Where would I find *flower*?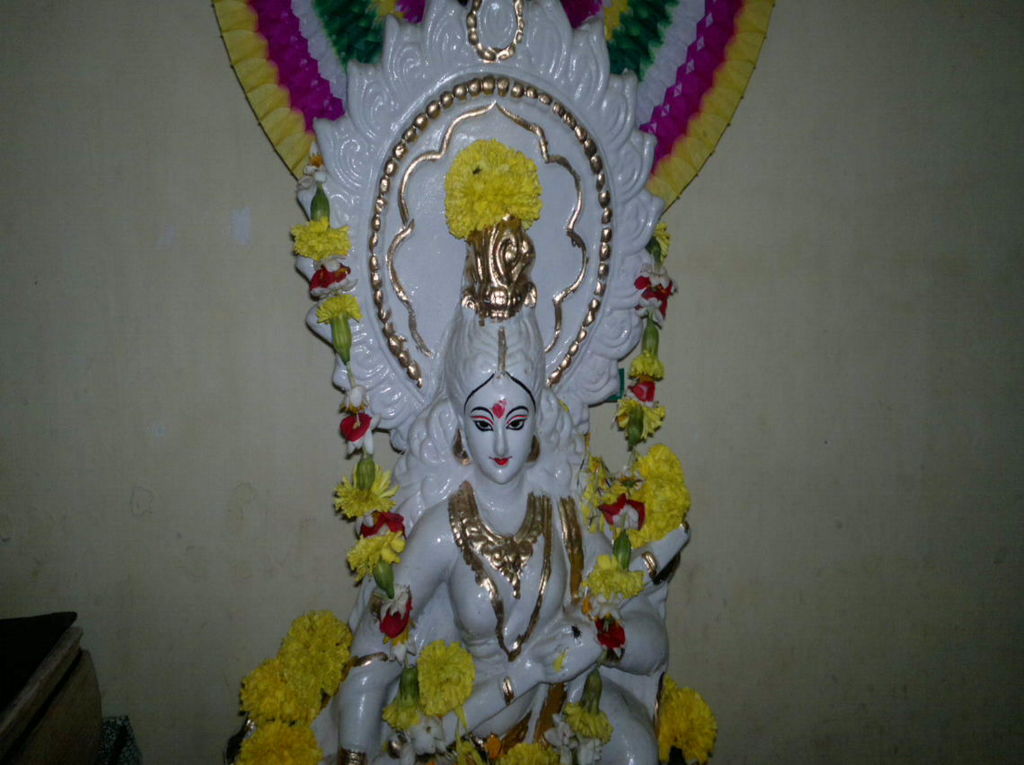
At Rect(585, 532, 640, 601).
